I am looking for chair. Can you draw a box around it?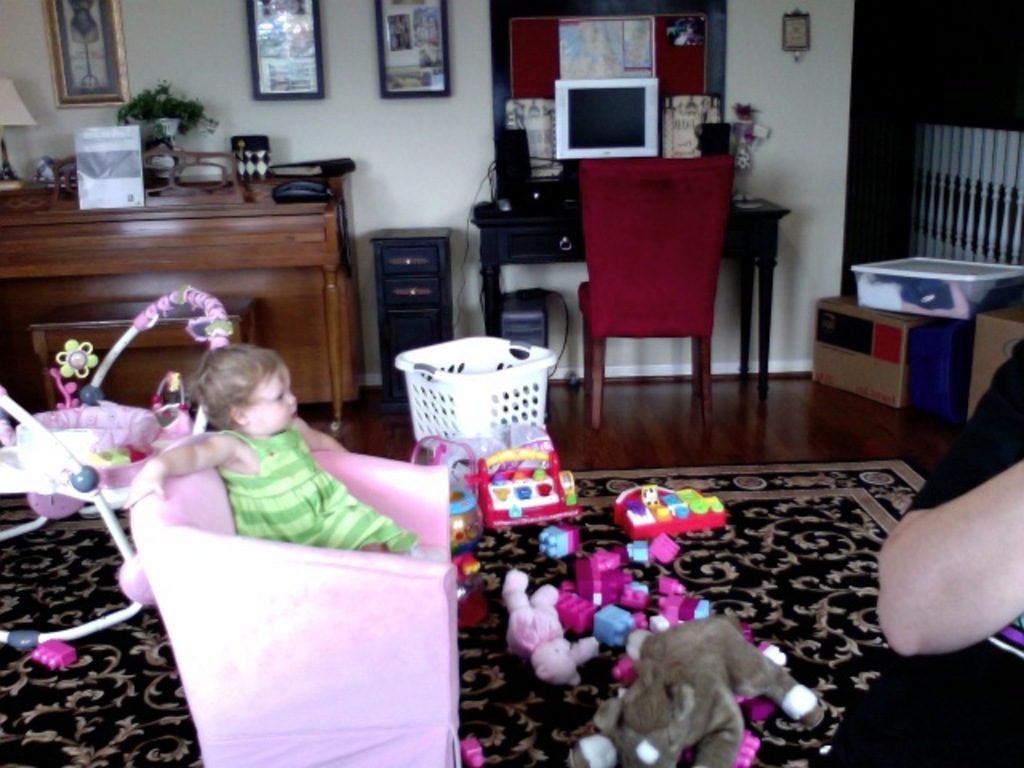
Sure, the bounding box is bbox=(125, 430, 466, 766).
